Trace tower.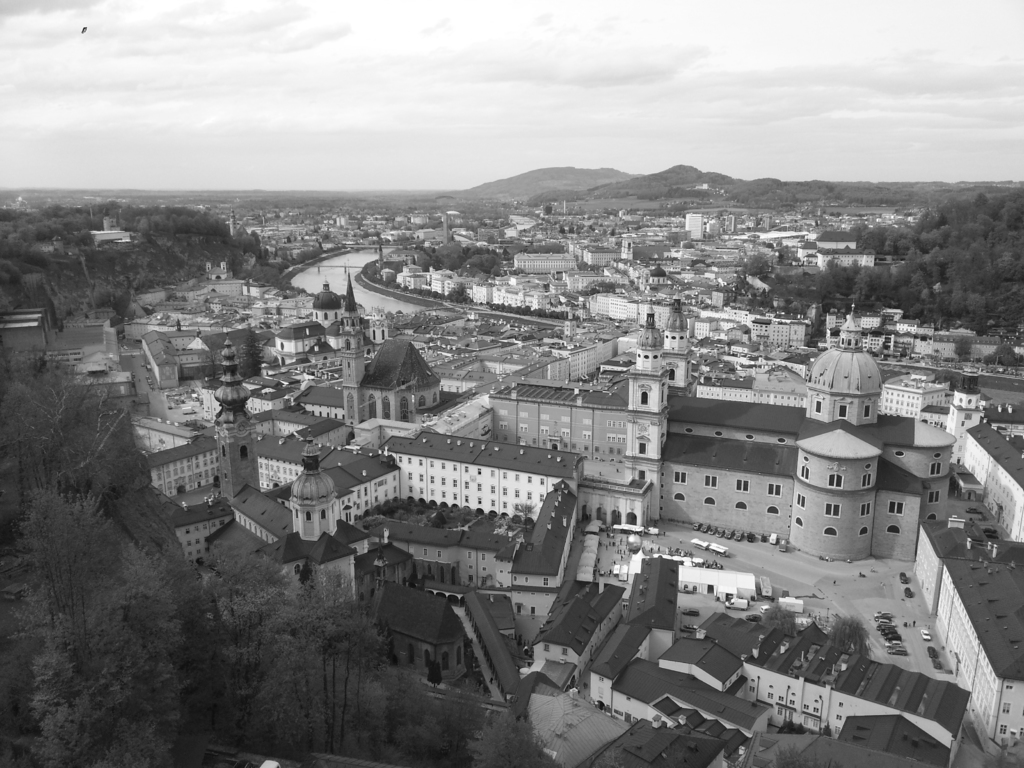
Traced to region(804, 292, 879, 429).
